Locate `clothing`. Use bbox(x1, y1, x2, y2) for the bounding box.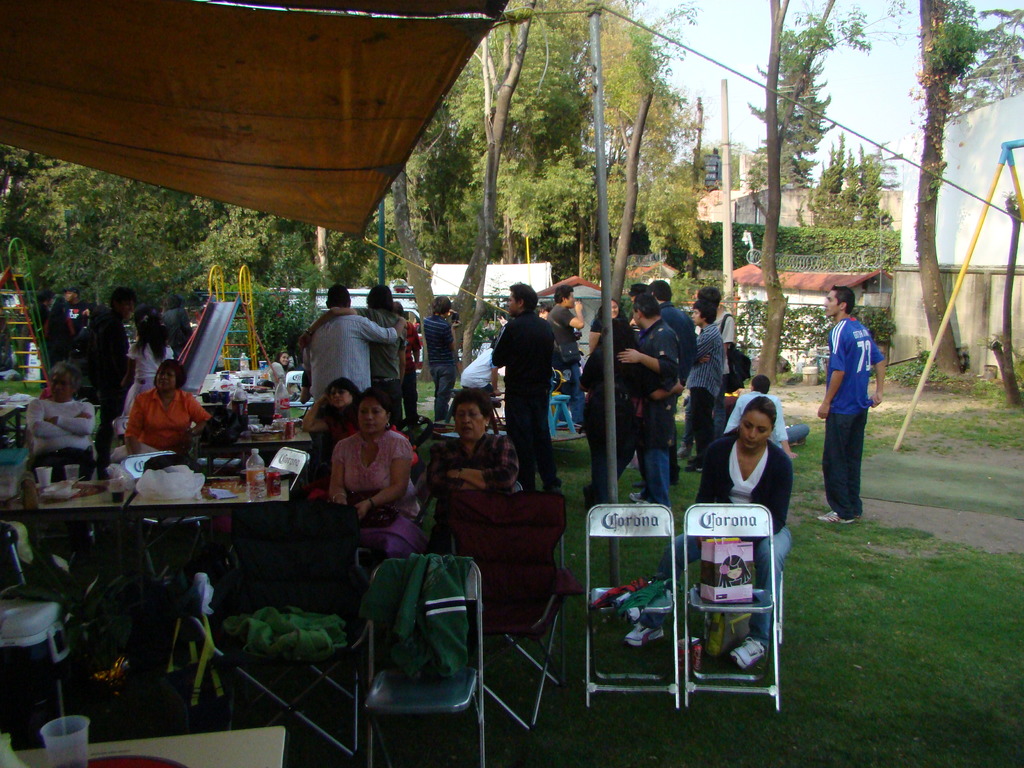
bbox(639, 314, 680, 500).
